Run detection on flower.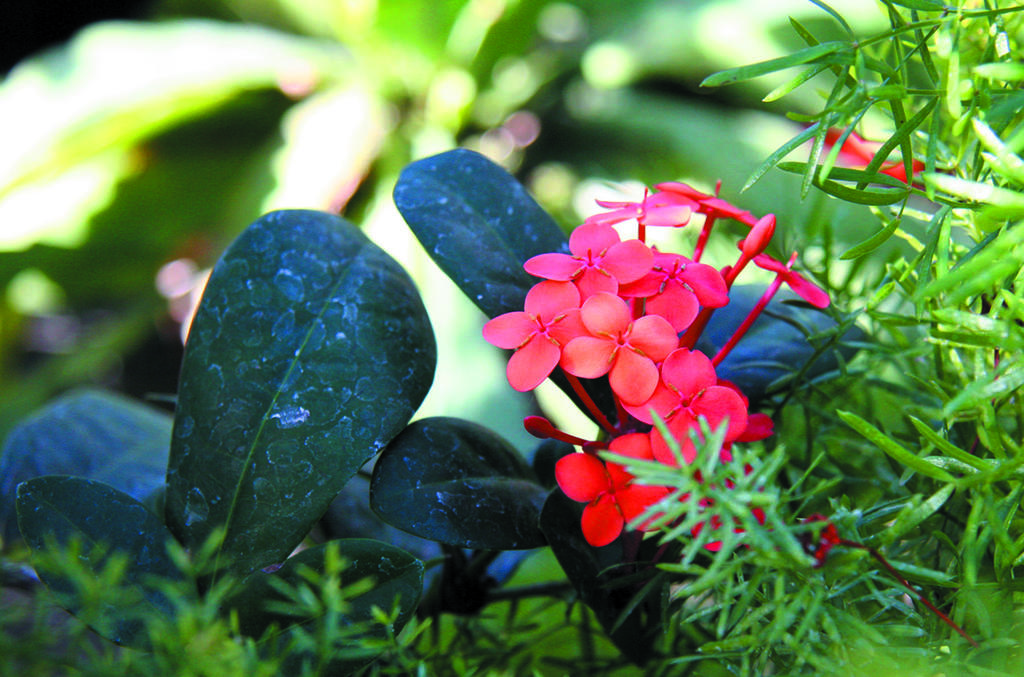
Result: Rect(685, 452, 769, 557).
